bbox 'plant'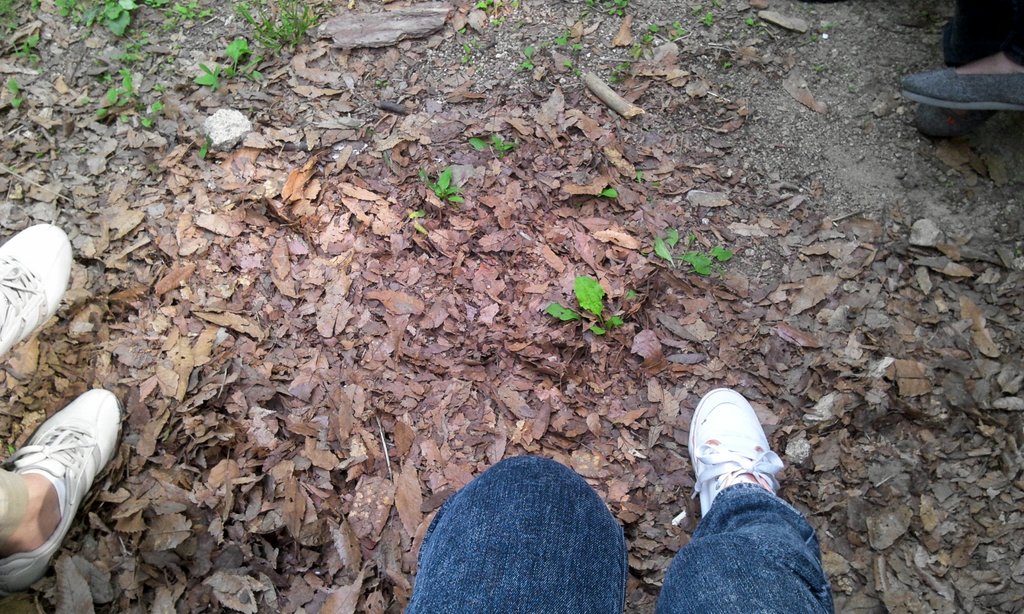
[595,185,620,200]
